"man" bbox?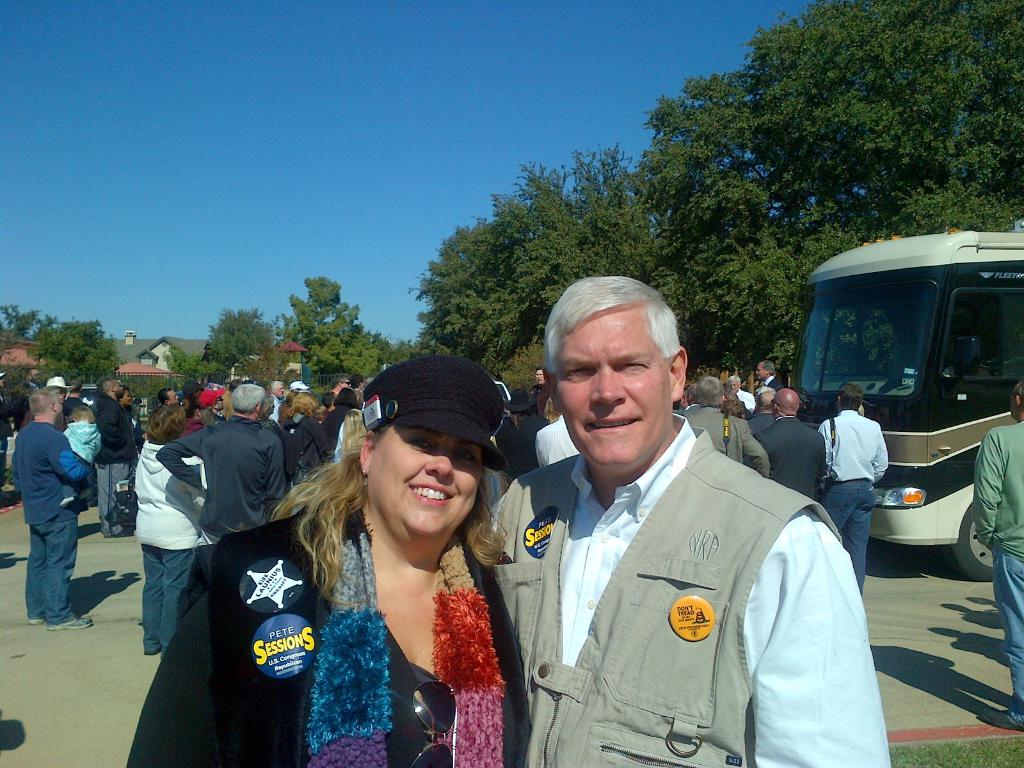
<bbox>495, 282, 876, 765</bbox>
